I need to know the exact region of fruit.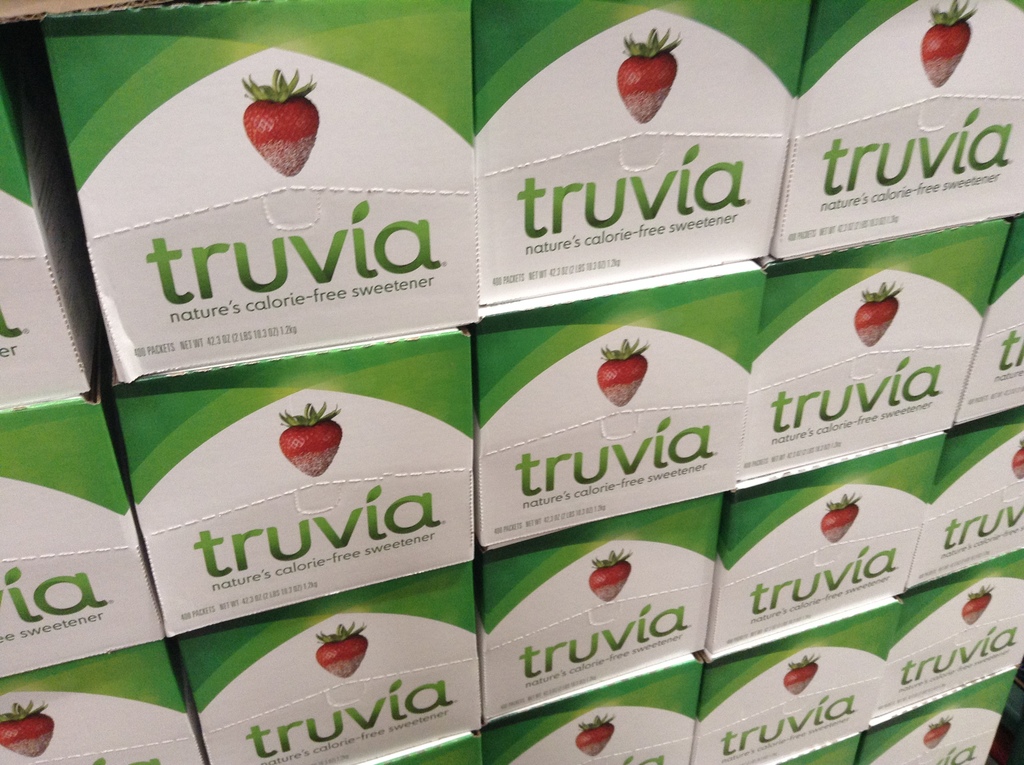
Region: x1=819 y1=490 x2=861 y2=542.
